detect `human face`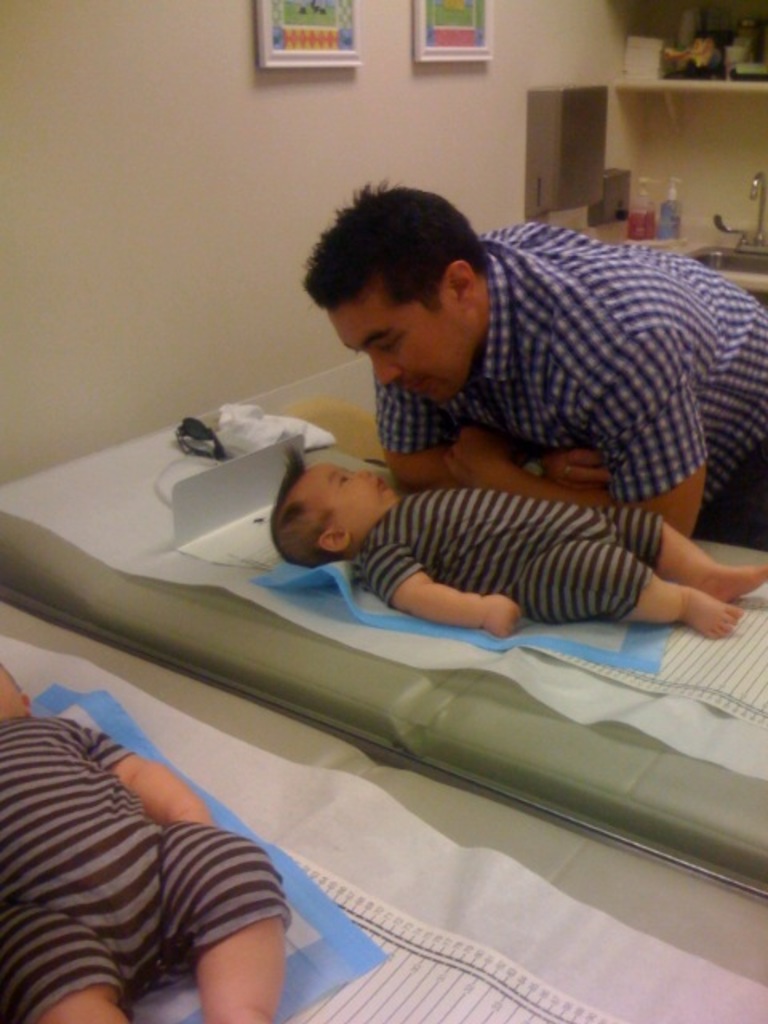
BBox(291, 467, 402, 536)
